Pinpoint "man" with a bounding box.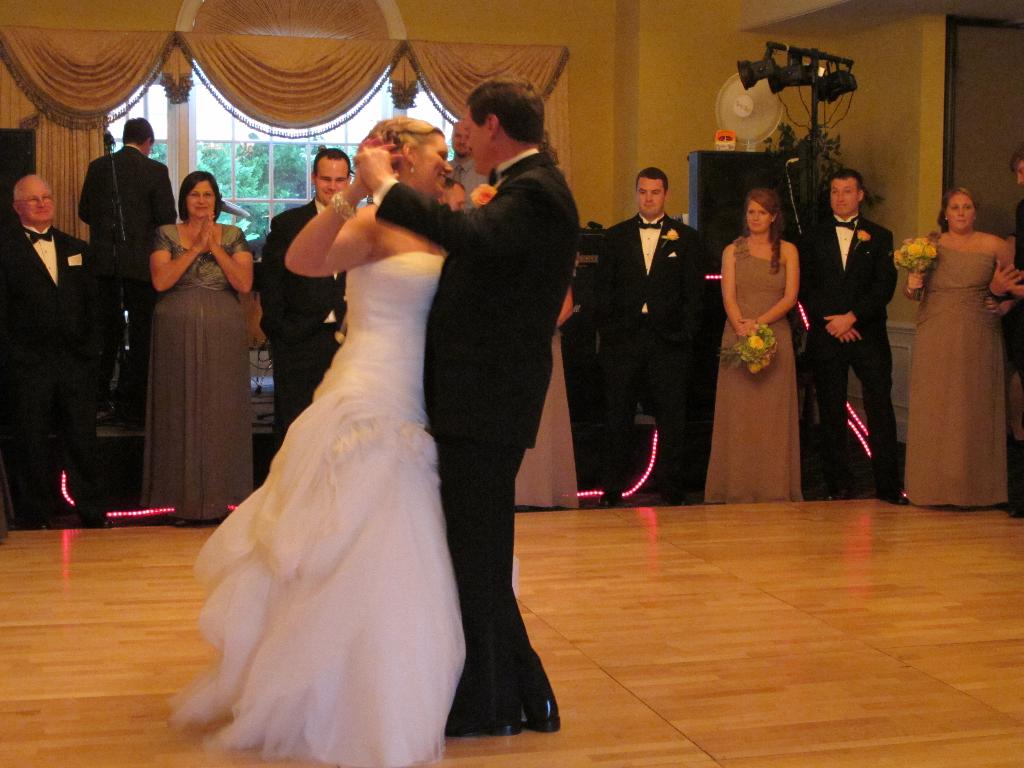
(801,168,904,503).
